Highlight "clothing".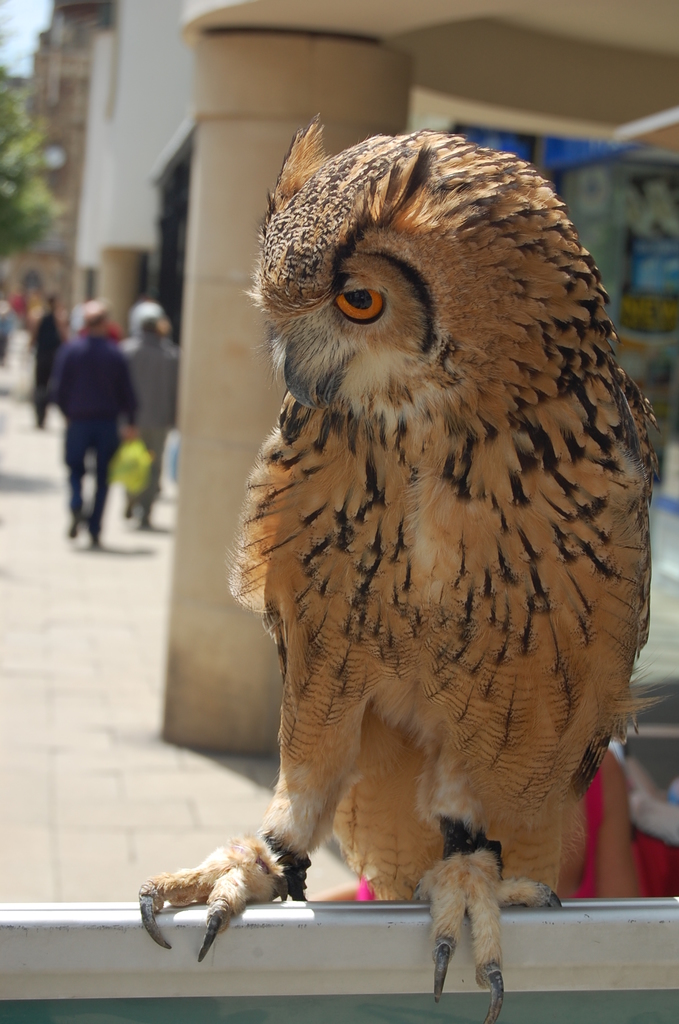
Highlighted region: (27,314,69,420).
